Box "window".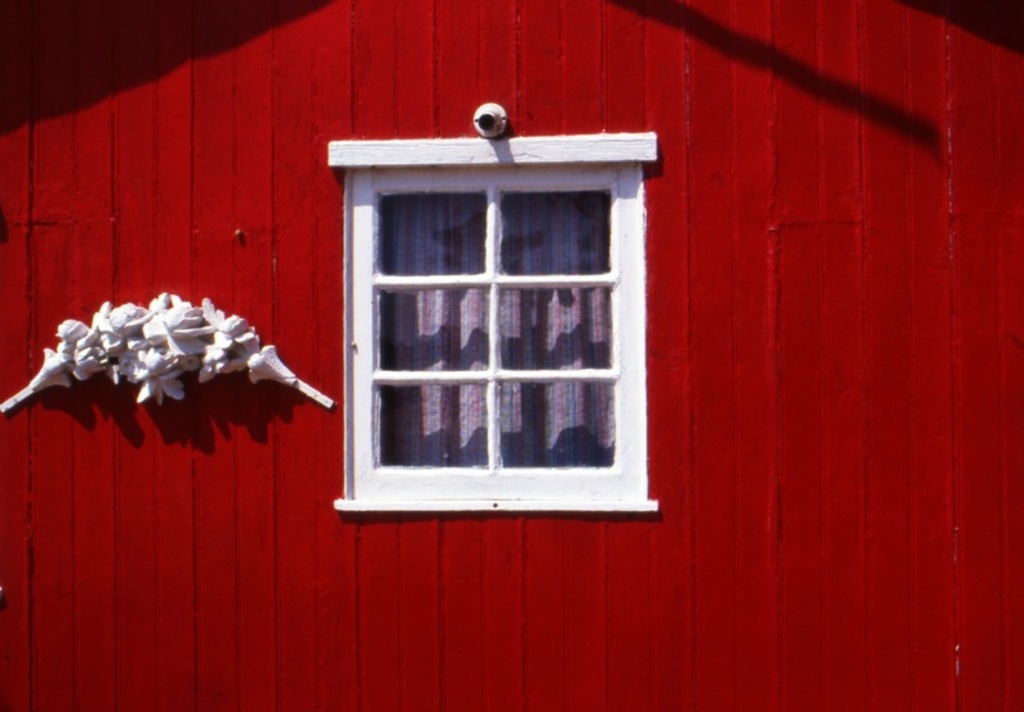
352 108 667 534.
